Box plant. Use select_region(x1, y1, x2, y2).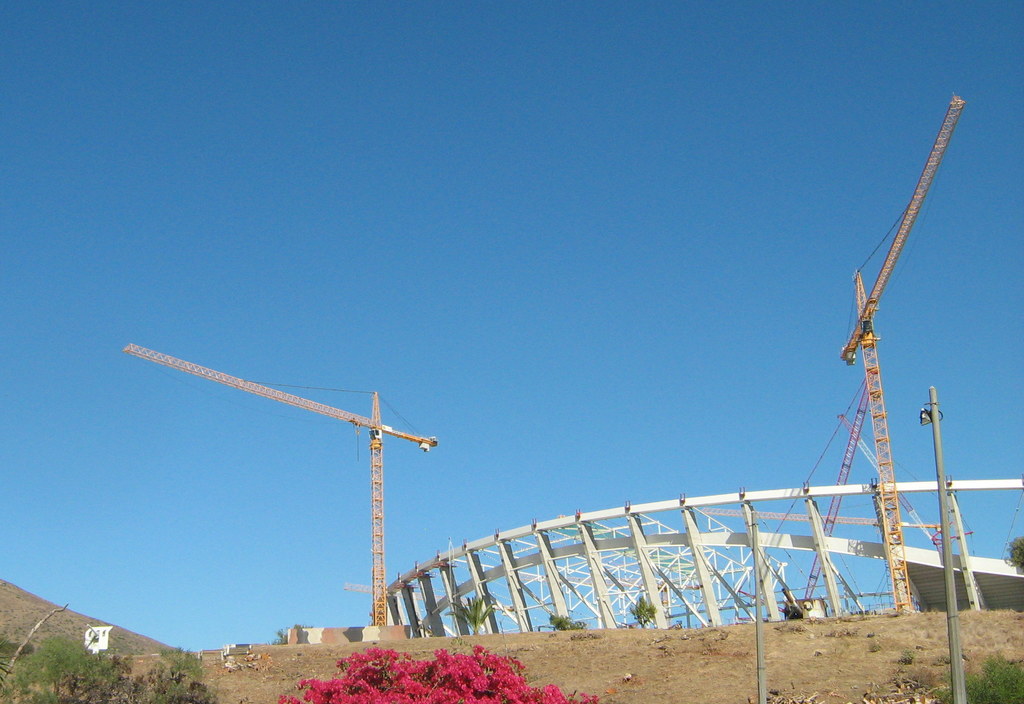
select_region(893, 650, 922, 666).
